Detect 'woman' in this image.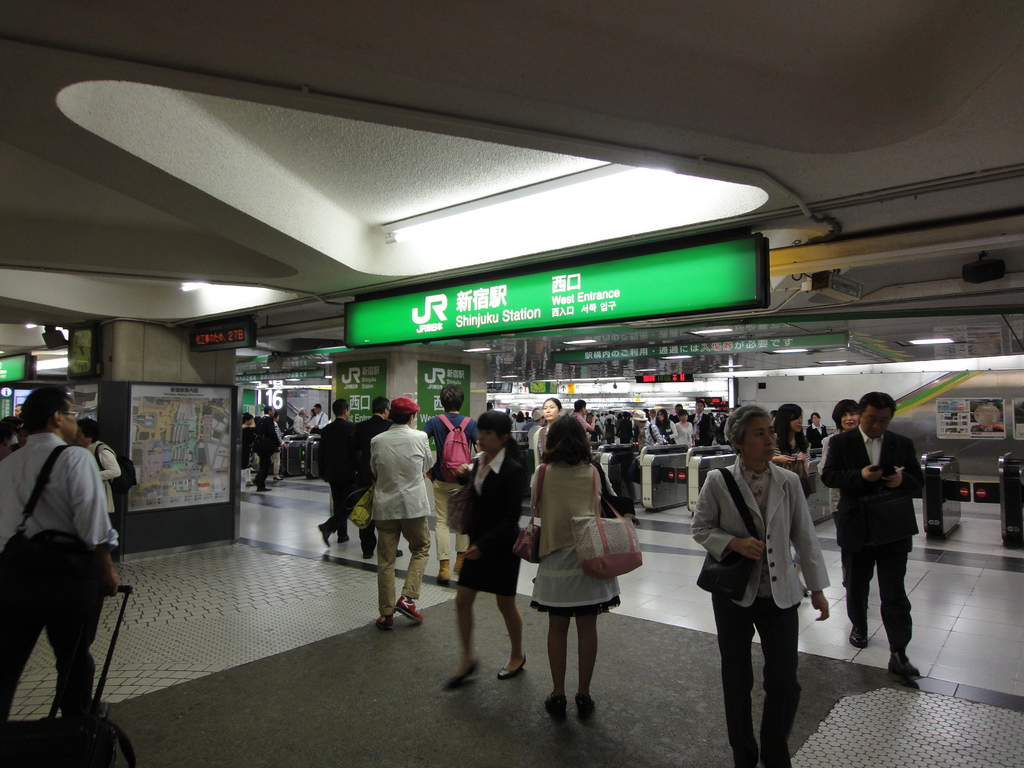
Detection: locate(528, 412, 636, 726).
